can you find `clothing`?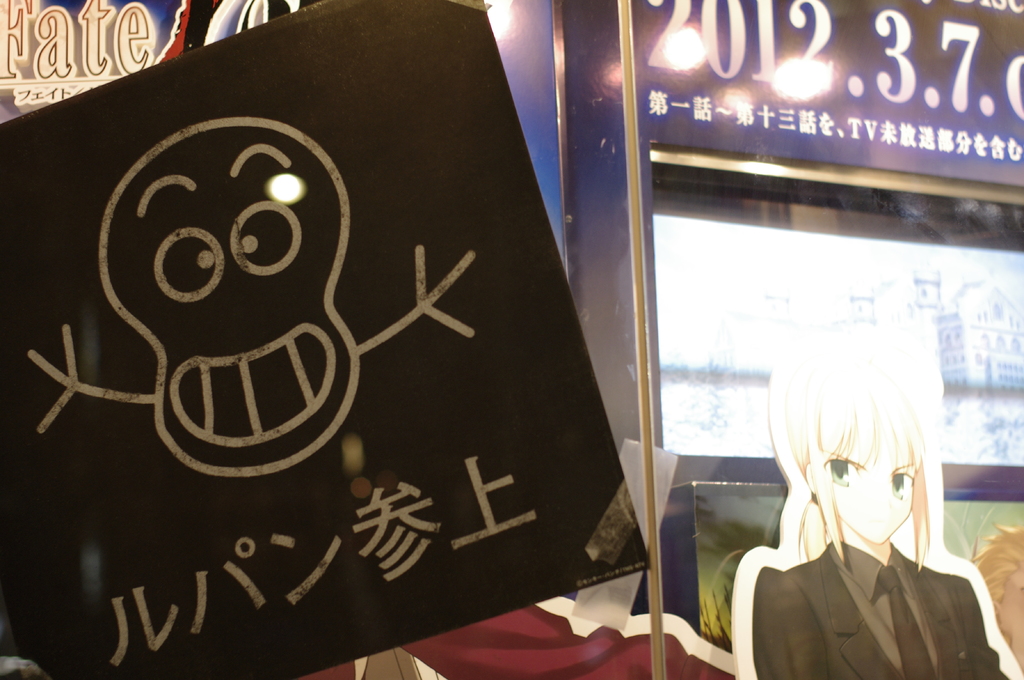
Yes, bounding box: BBox(755, 539, 1012, 677).
